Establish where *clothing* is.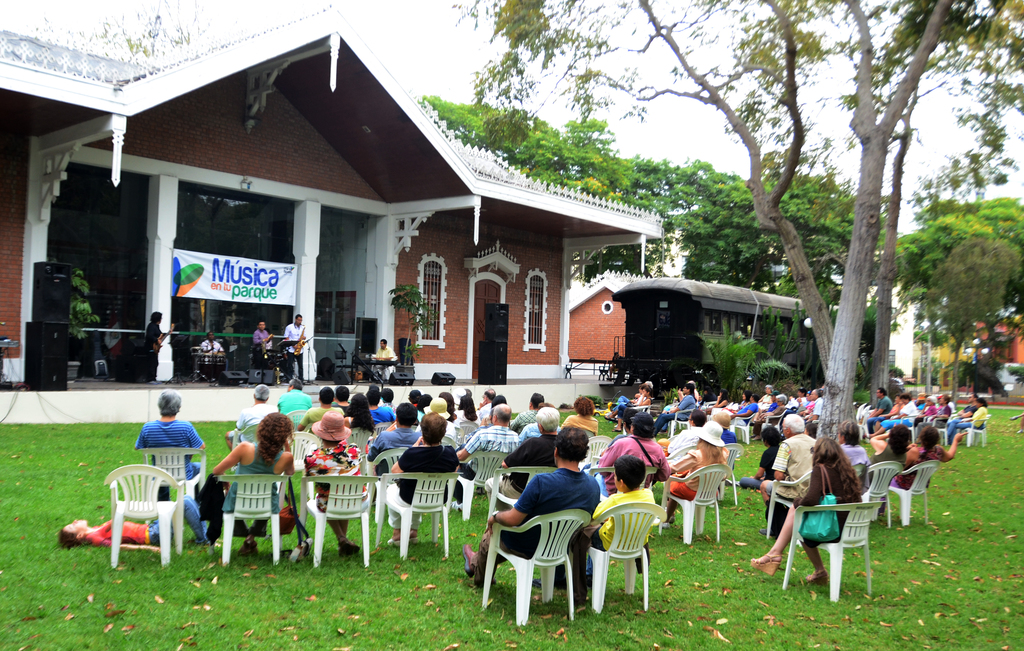
Established at box=[144, 323, 164, 383].
